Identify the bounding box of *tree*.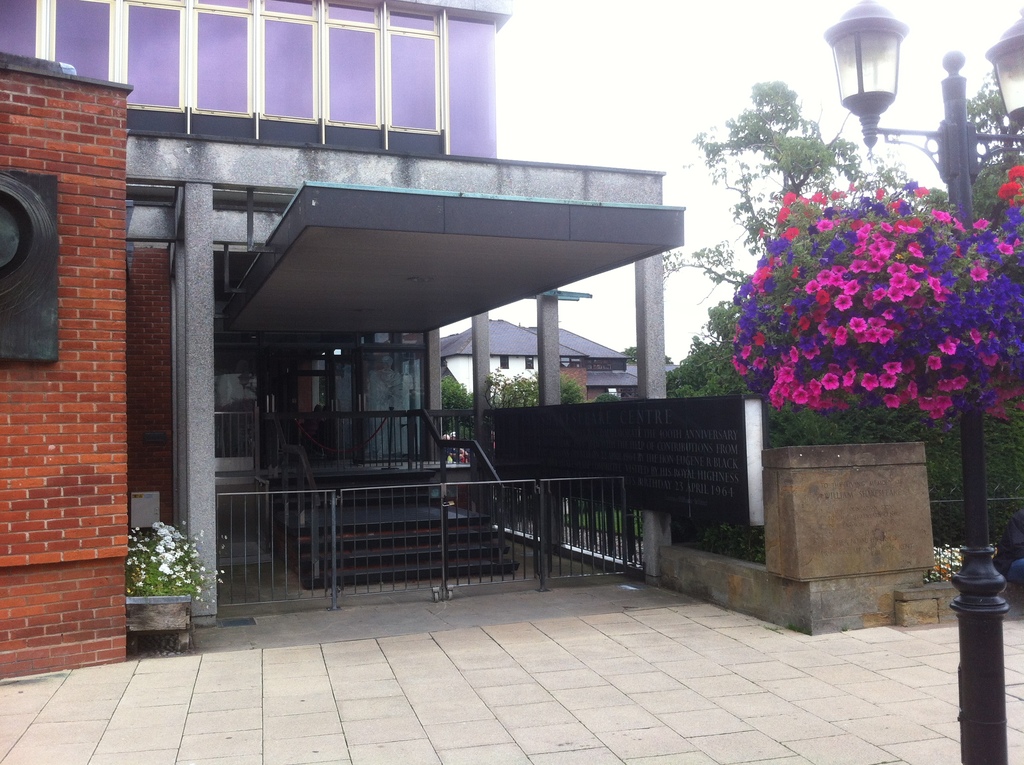
Rect(427, 376, 597, 446).
